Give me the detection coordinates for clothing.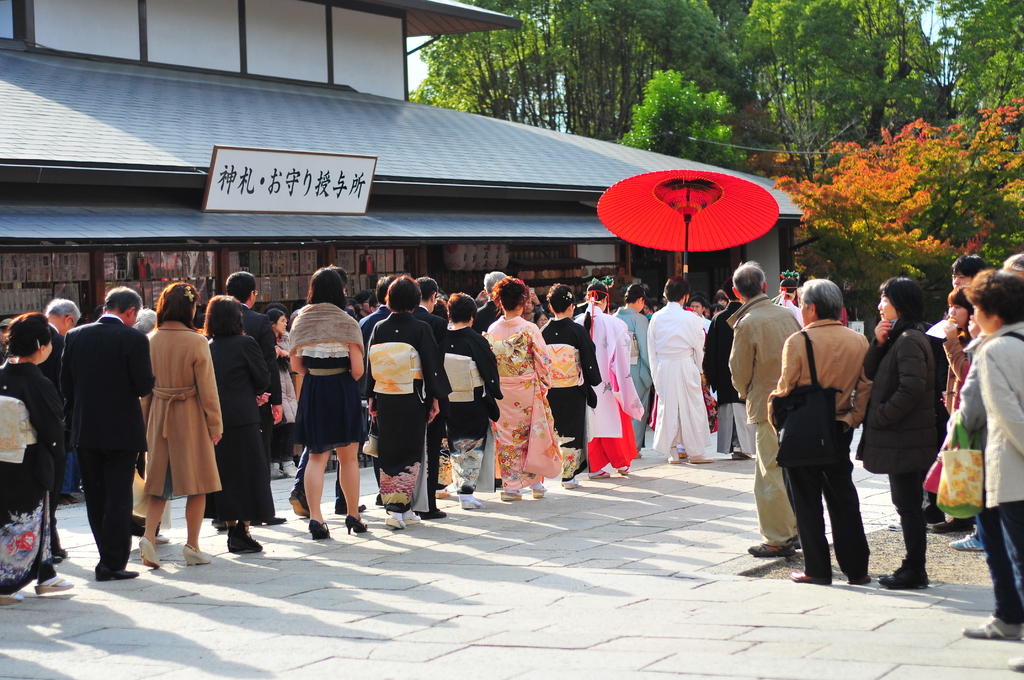
box=[366, 308, 454, 510].
